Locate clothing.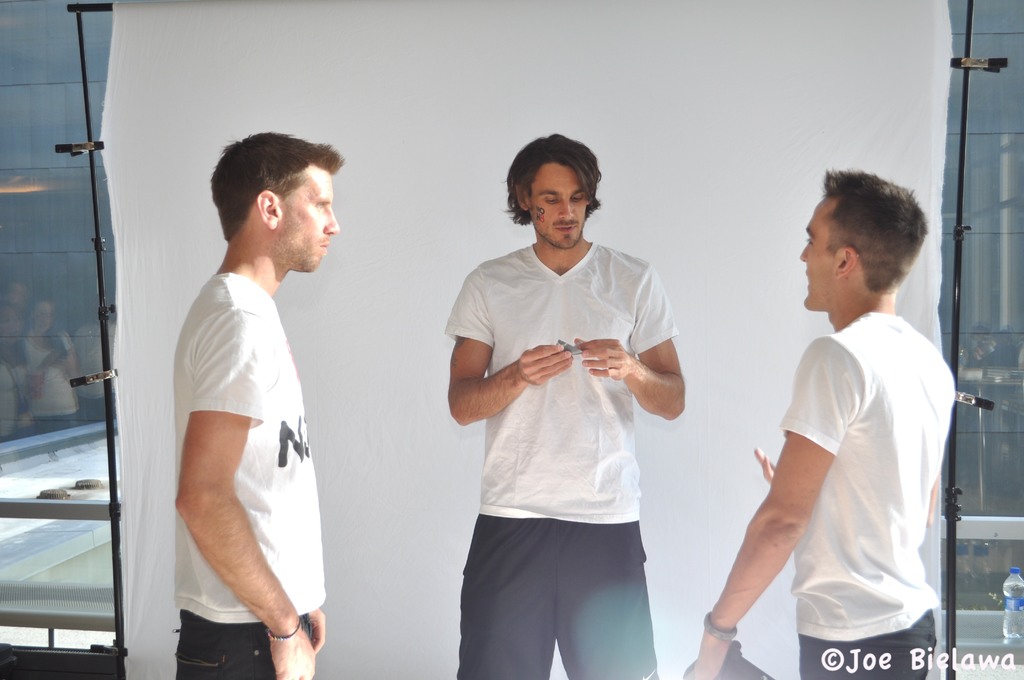
Bounding box: 168/273/332/679.
